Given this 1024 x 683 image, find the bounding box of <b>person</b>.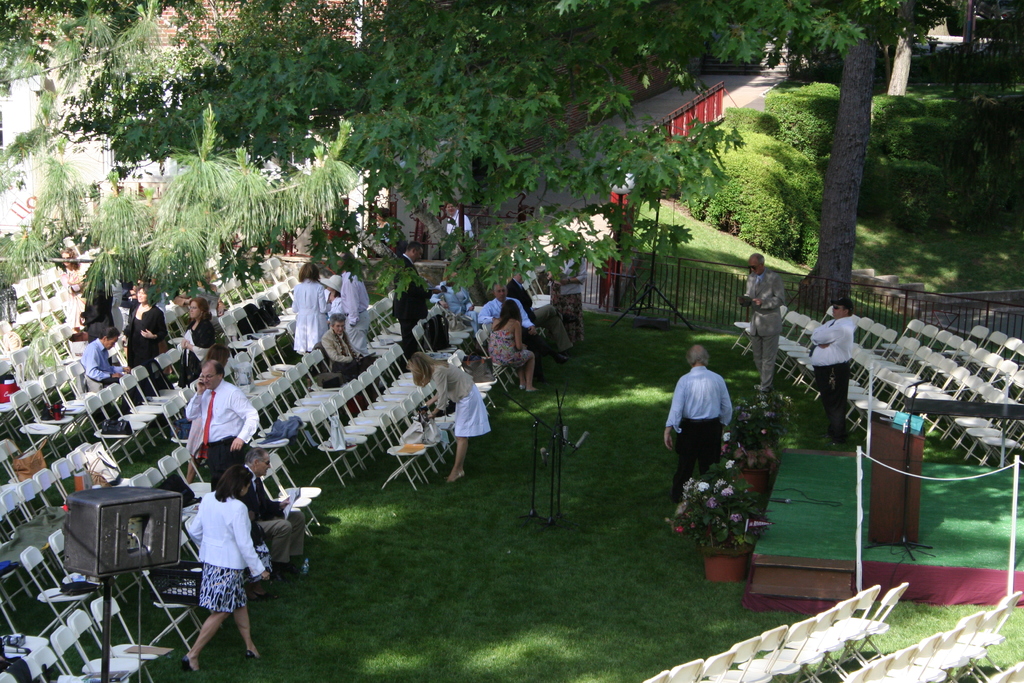
bbox=[810, 294, 849, 440].
